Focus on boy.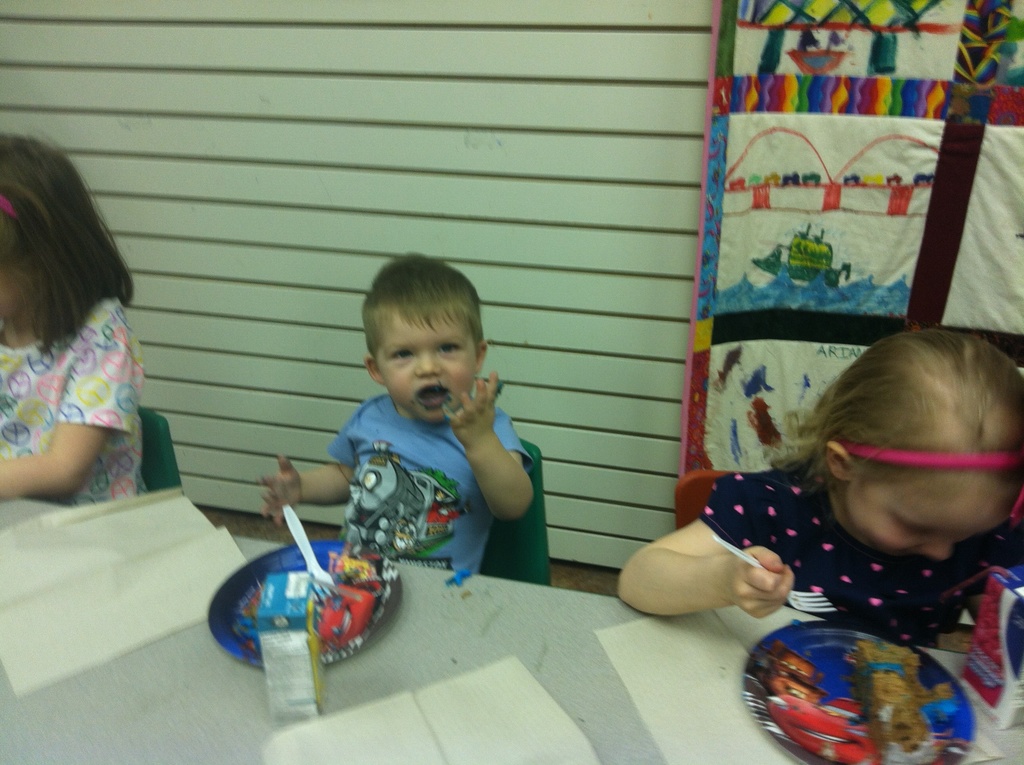
Focused at <region>282, 273, 559, 608</region>.
